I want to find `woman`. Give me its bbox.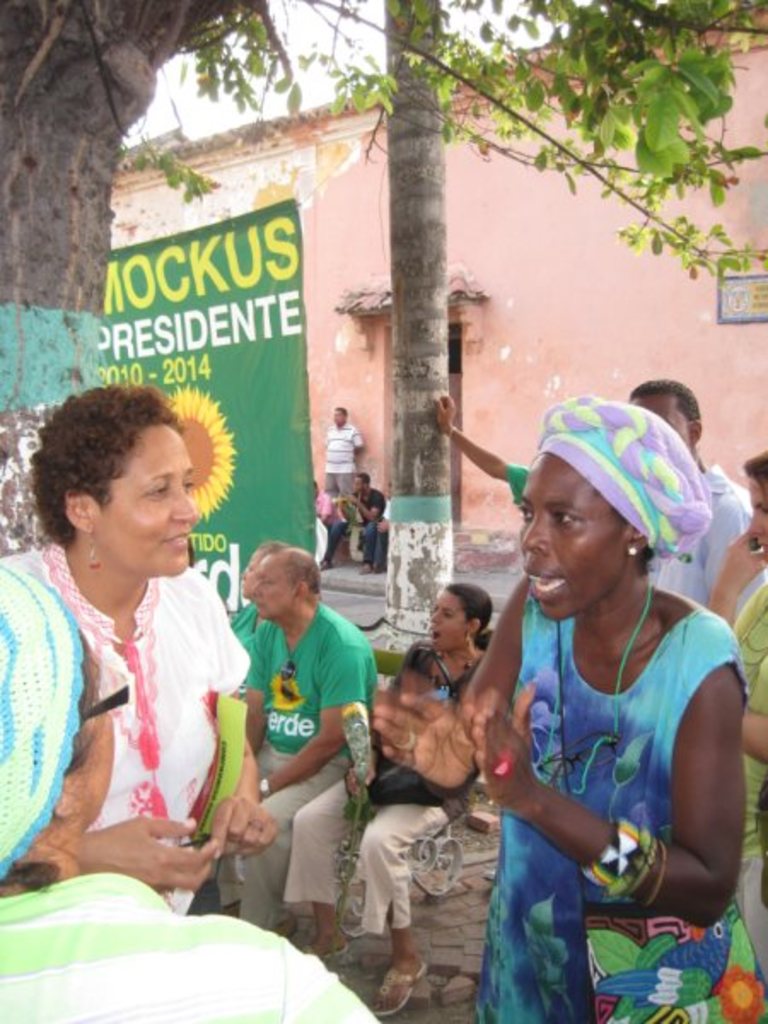
x1=282 y1=579 x2=492 y2=1010.
